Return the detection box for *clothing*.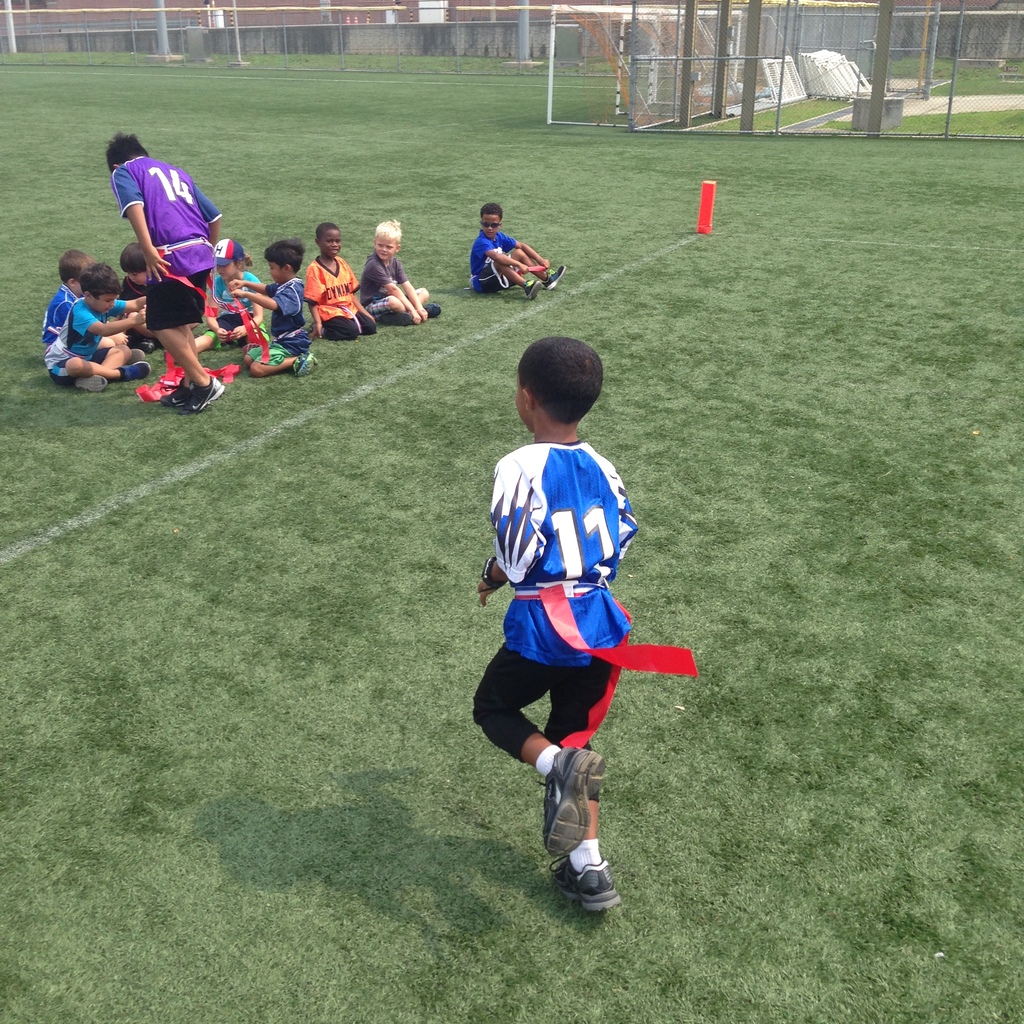
[113,271,145,337].
